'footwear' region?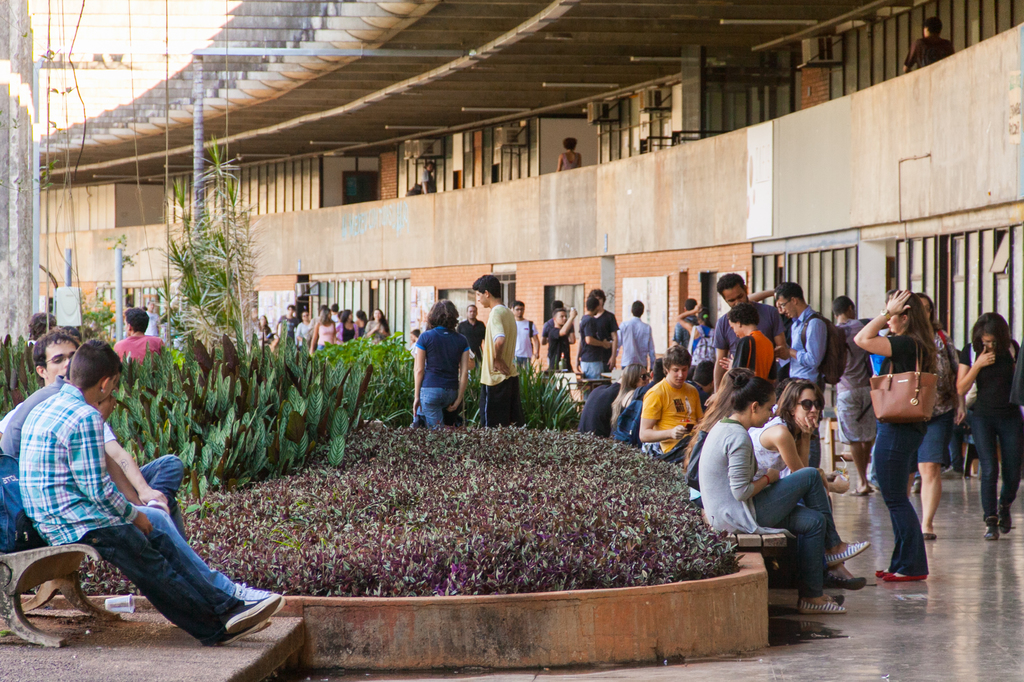
region(224, 578, 283, 602)
